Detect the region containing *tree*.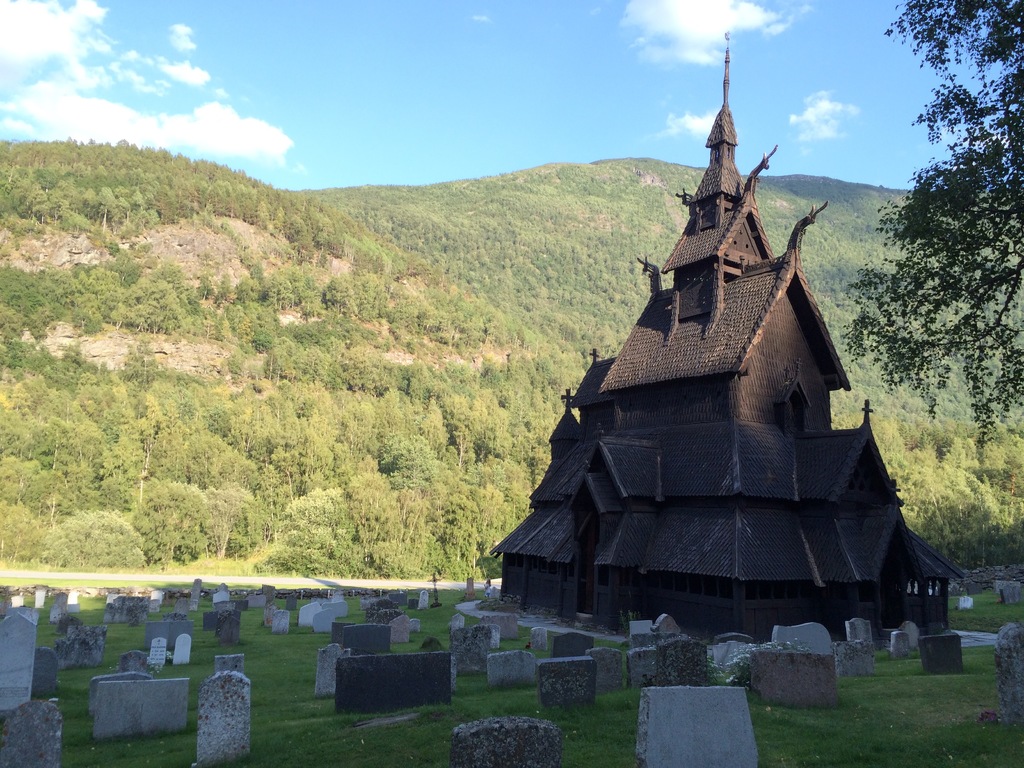
0:497:54:559.
